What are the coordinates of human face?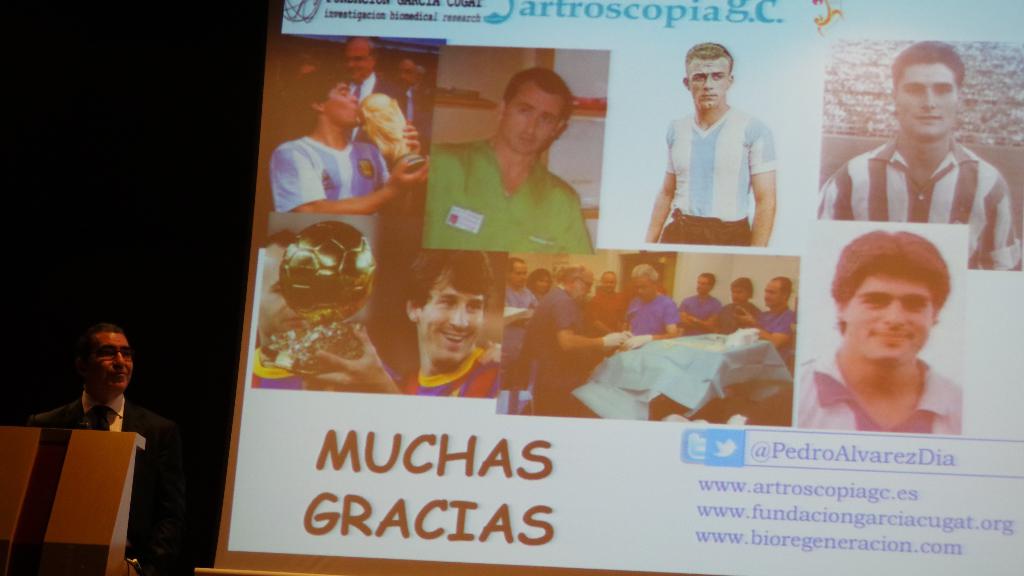
l=418, t=273, r=486, b=359.
